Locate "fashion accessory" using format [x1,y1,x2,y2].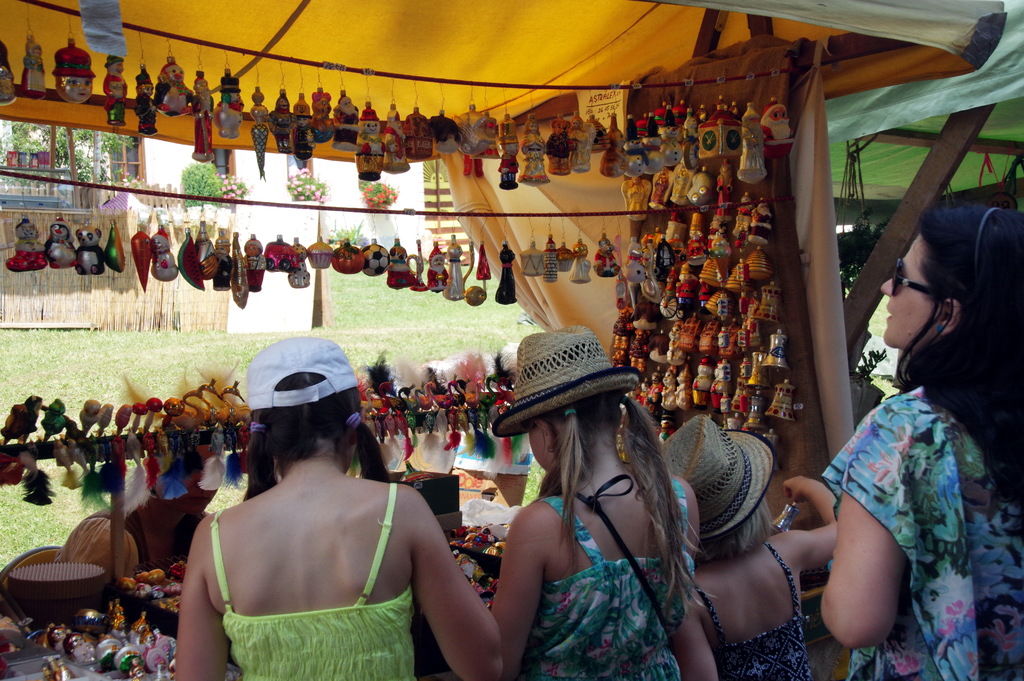
[491,325,640,436].
